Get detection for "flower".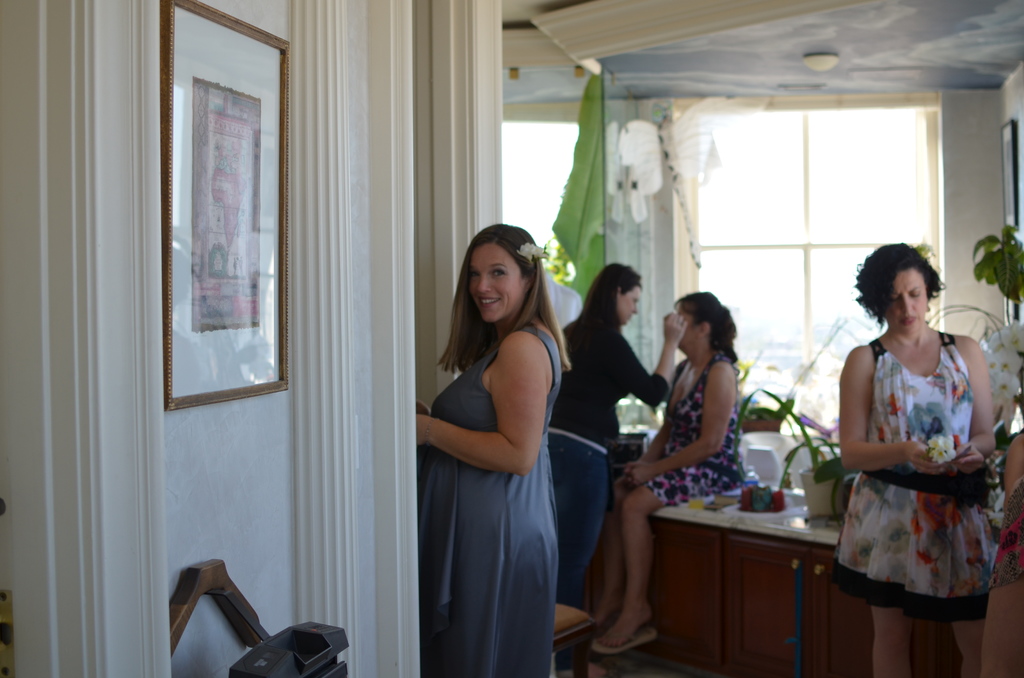
Detection: {"left": 917, "top": 551, "right": 936, "bottom": 563}.
